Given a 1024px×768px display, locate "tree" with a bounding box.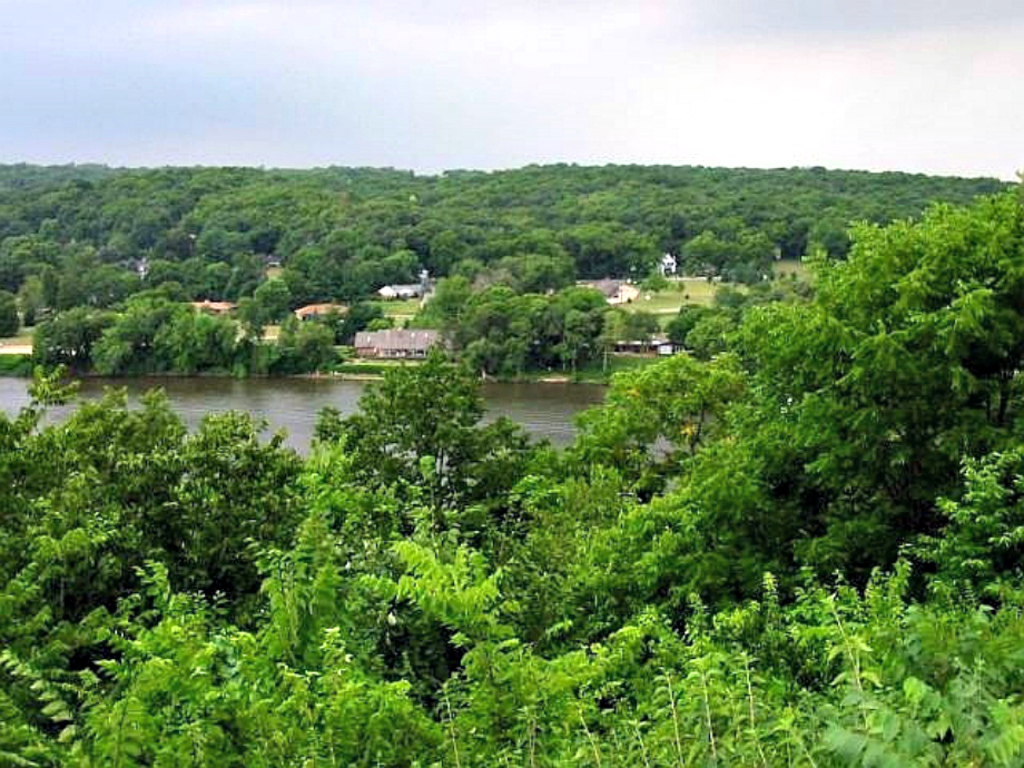
Located: (342,297,381,335).
